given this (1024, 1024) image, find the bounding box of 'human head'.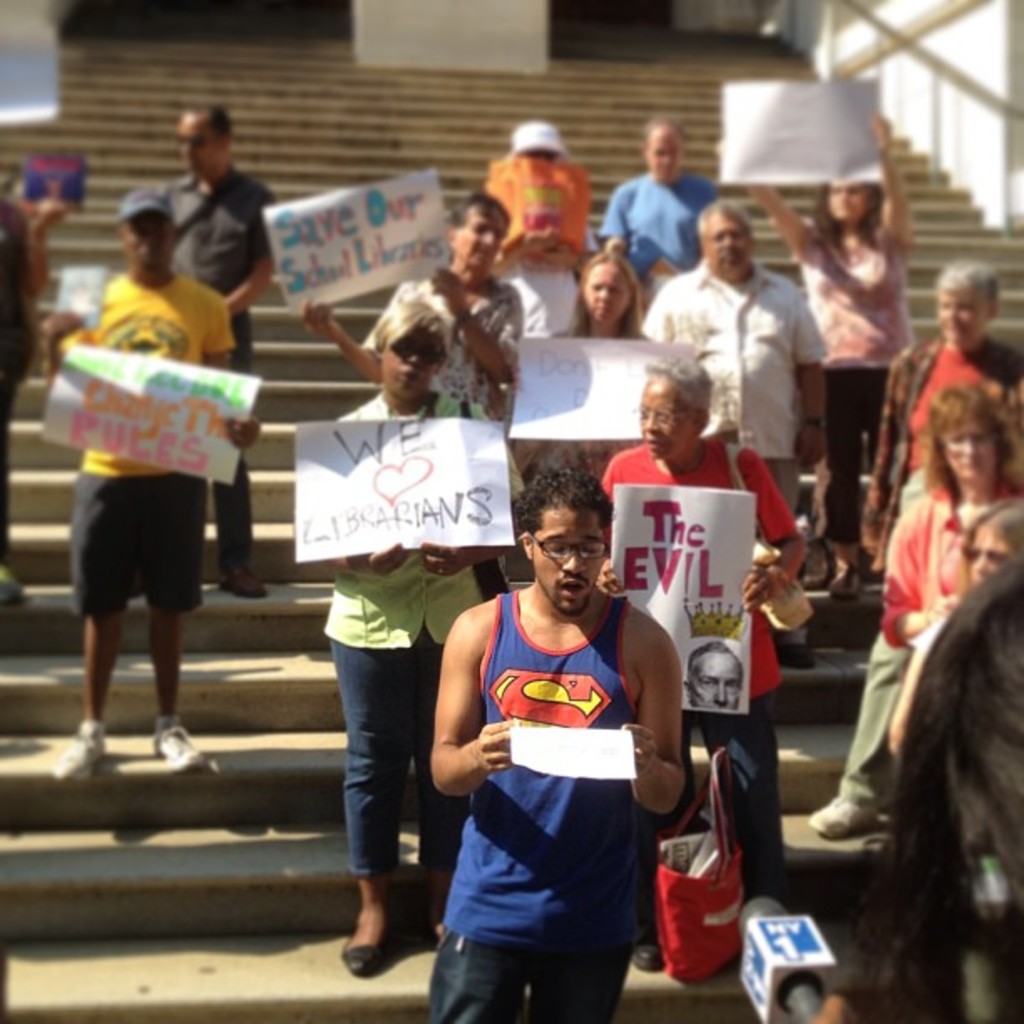
(515,463,616,616).
